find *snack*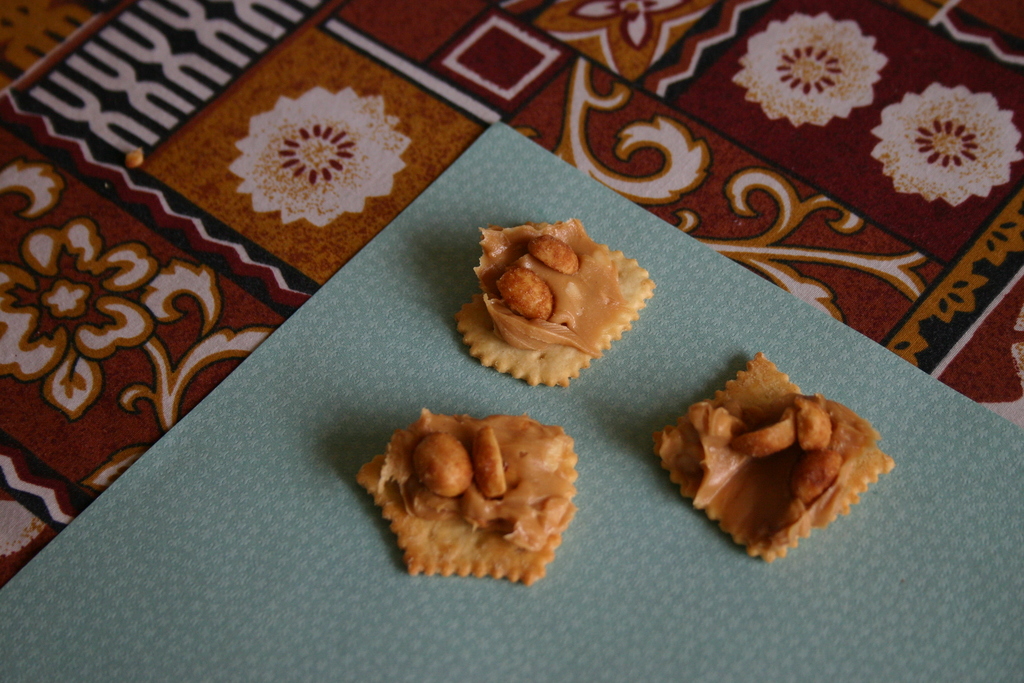
[358,397,591,580]
